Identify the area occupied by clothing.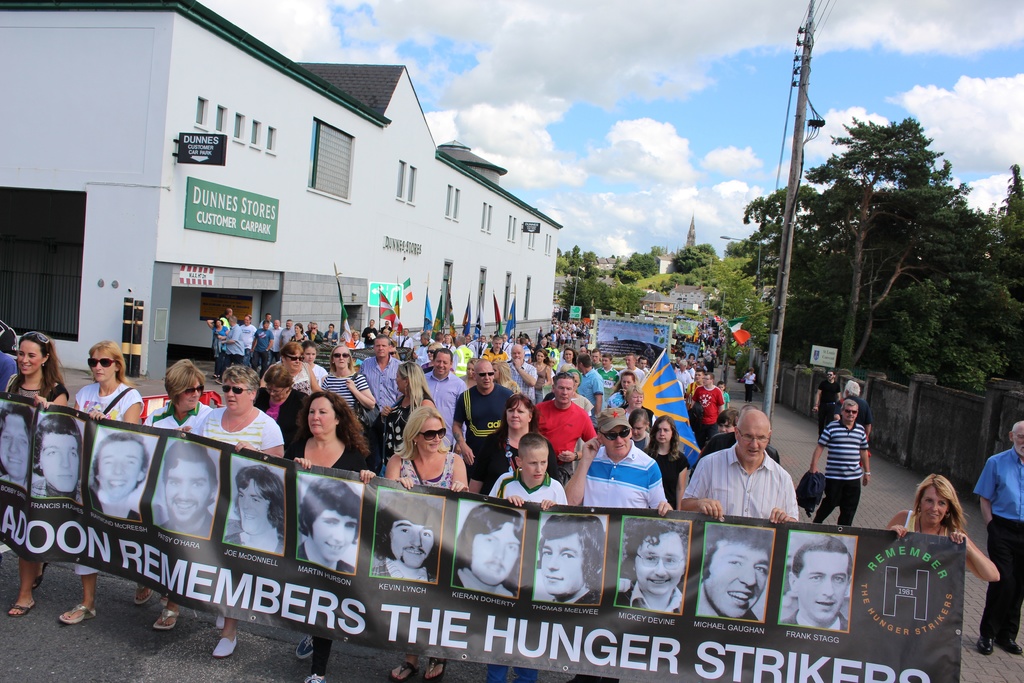
Area: (598, 366, 621, 389).
